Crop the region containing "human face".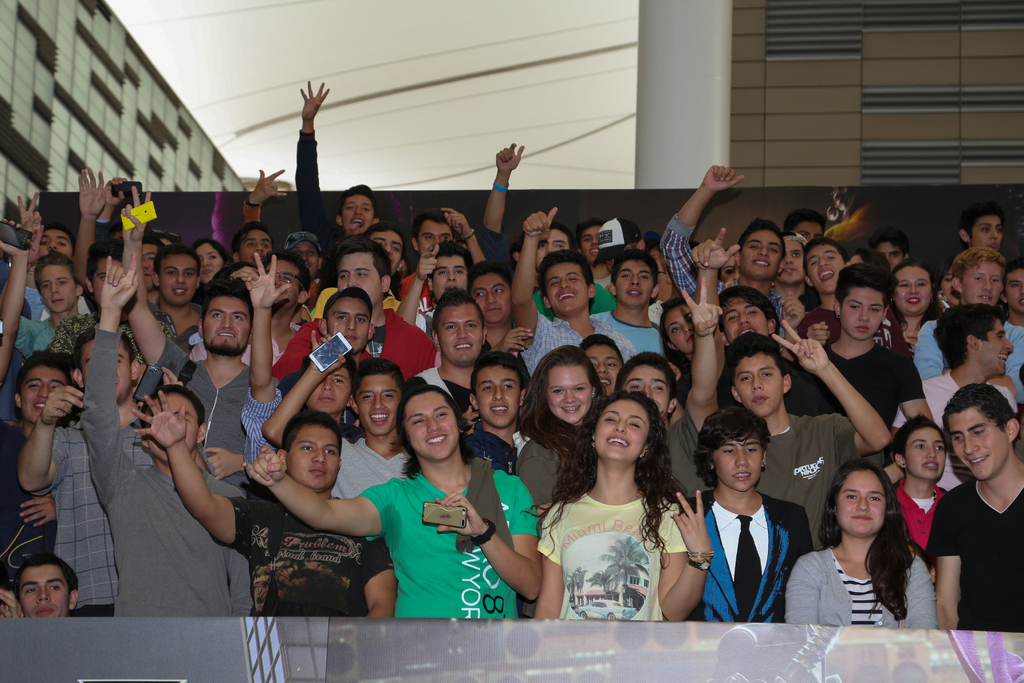
Crop region: rect(351, 376, 400, 435).
